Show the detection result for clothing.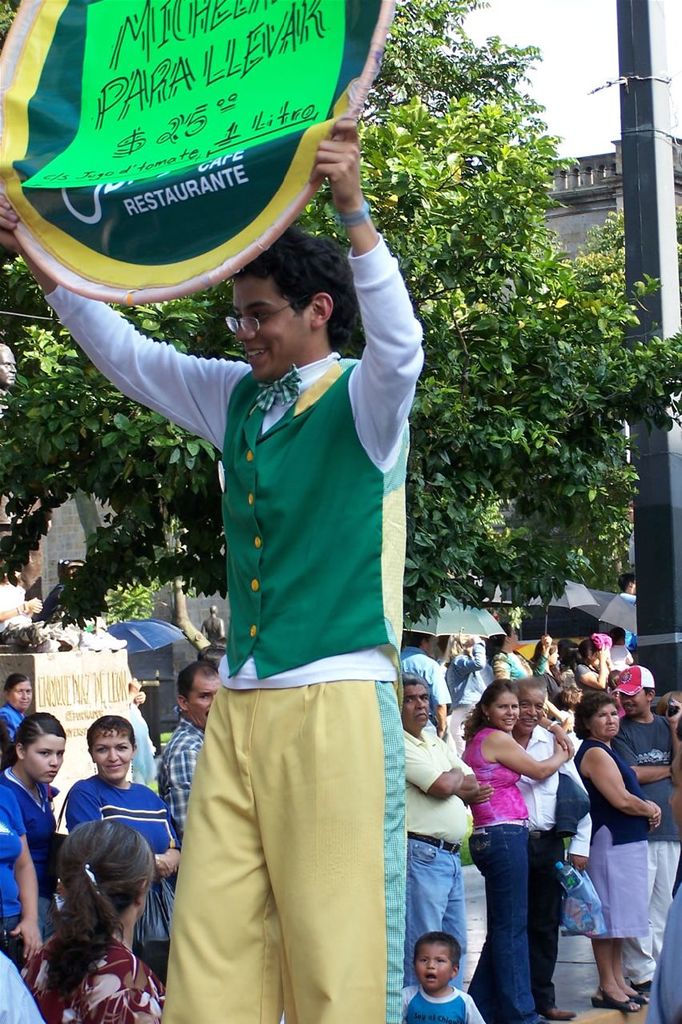
locate(14, 932, 175, 1023).
